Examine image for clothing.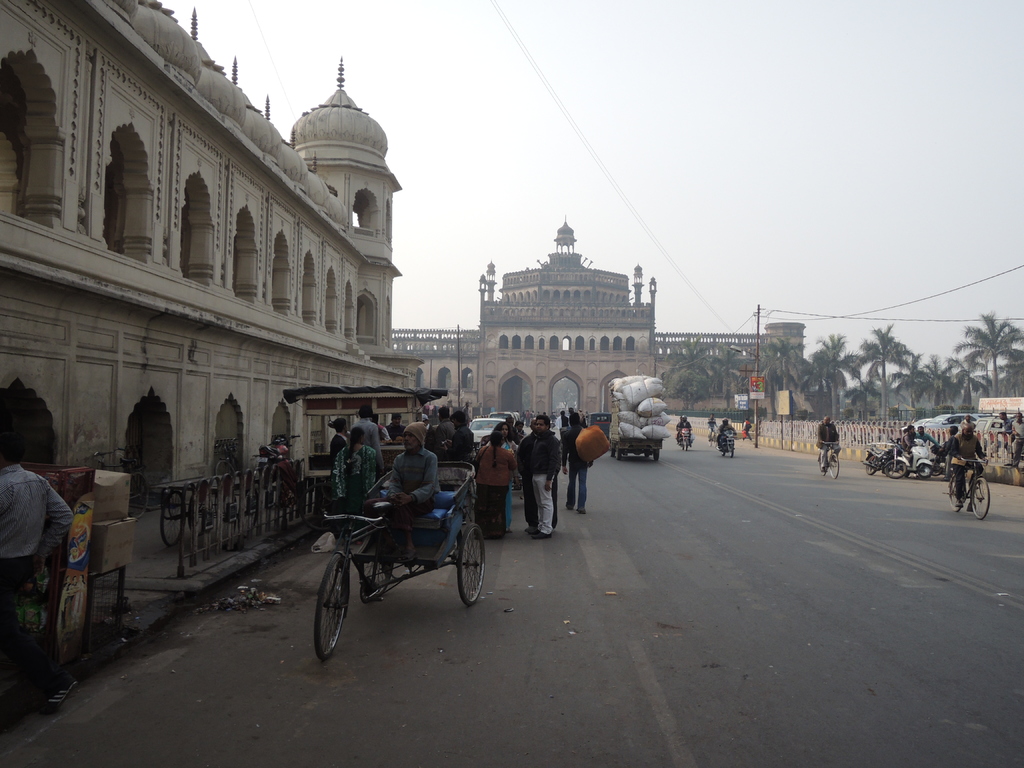
Examination result: BBox(943, 435, 956, 479).
